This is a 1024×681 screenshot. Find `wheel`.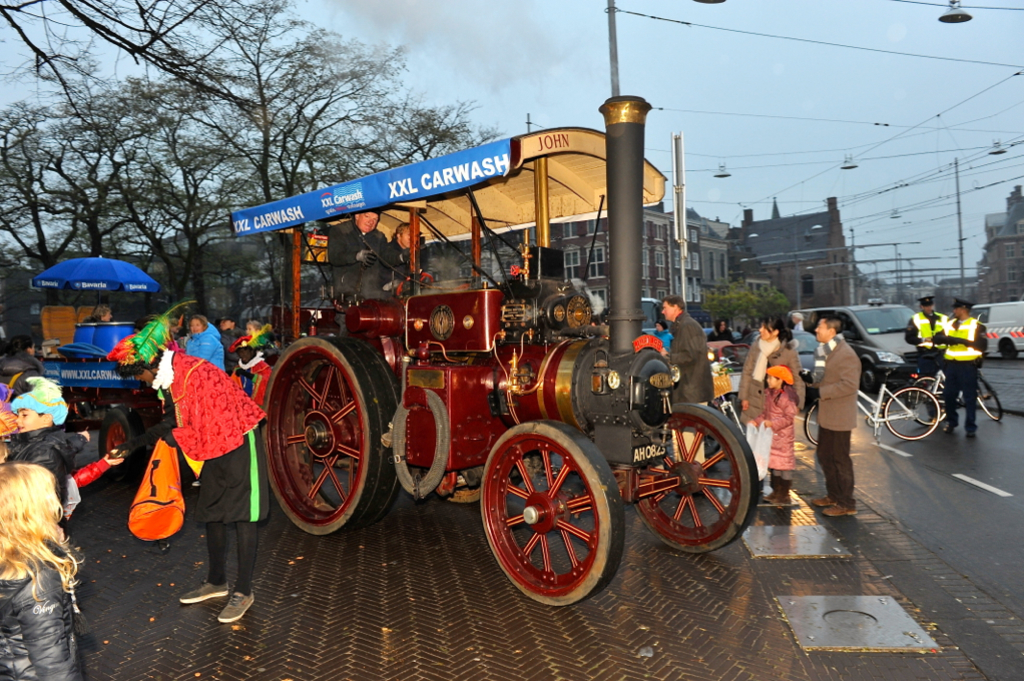
Bounding box: Rect(860, 366, 878, 393).
